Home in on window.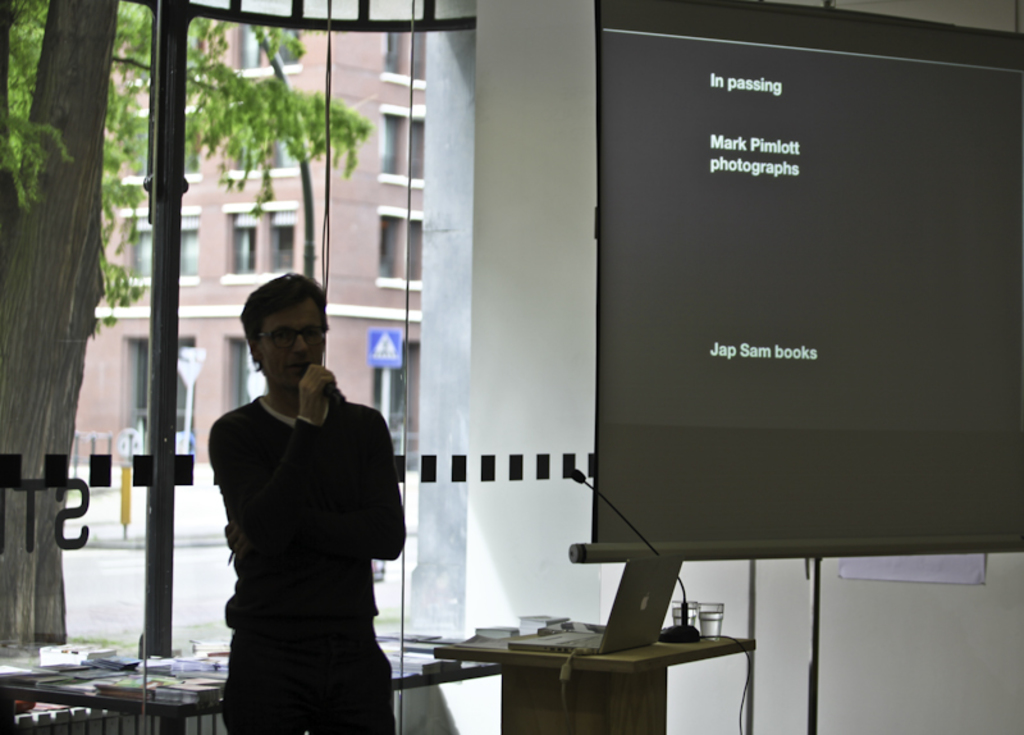
Homed in at select_region(385, 28, 428, 83).
